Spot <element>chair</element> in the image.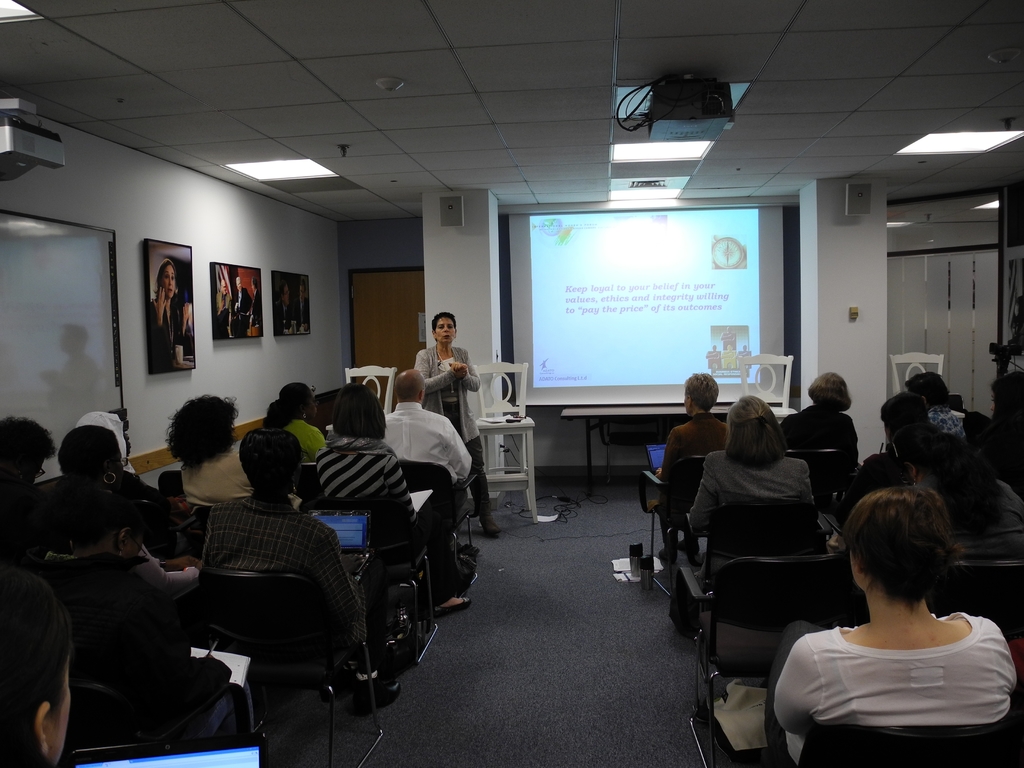
<element>chair</element> found at {"left": 467, "top": 364, "right": 542, "bottom": 522}.
